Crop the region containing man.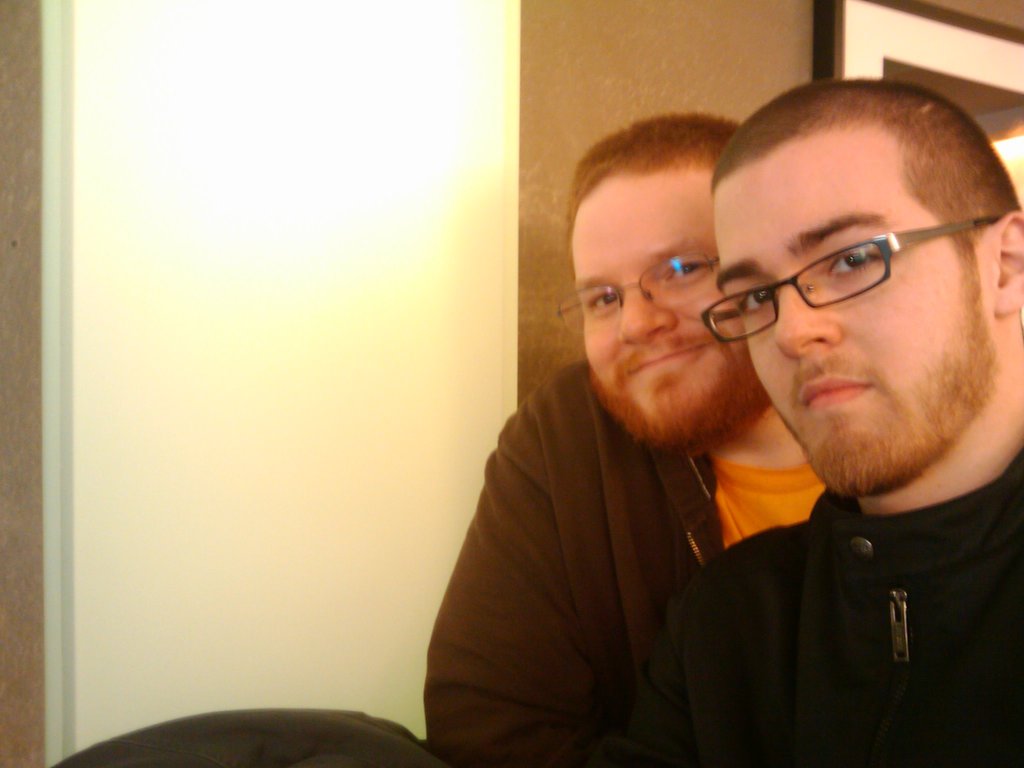
Crop region: (left=625, top=77, right=1023, bottom=767).
